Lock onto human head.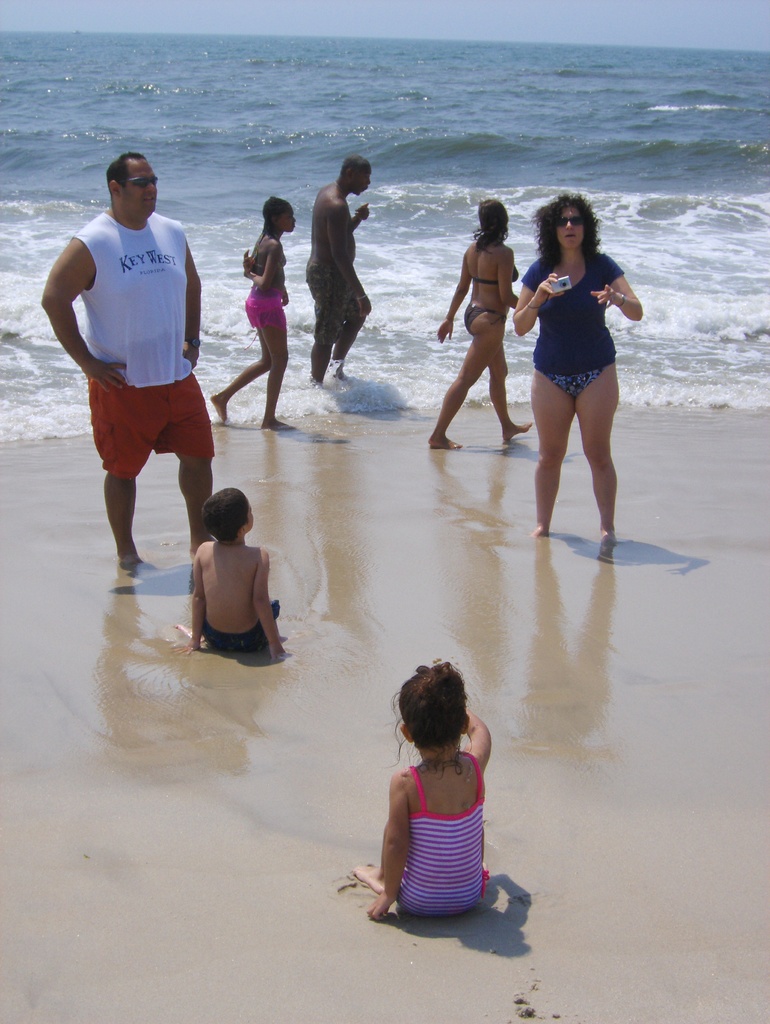
Locked: select_region(549, 202, 598, 249).
